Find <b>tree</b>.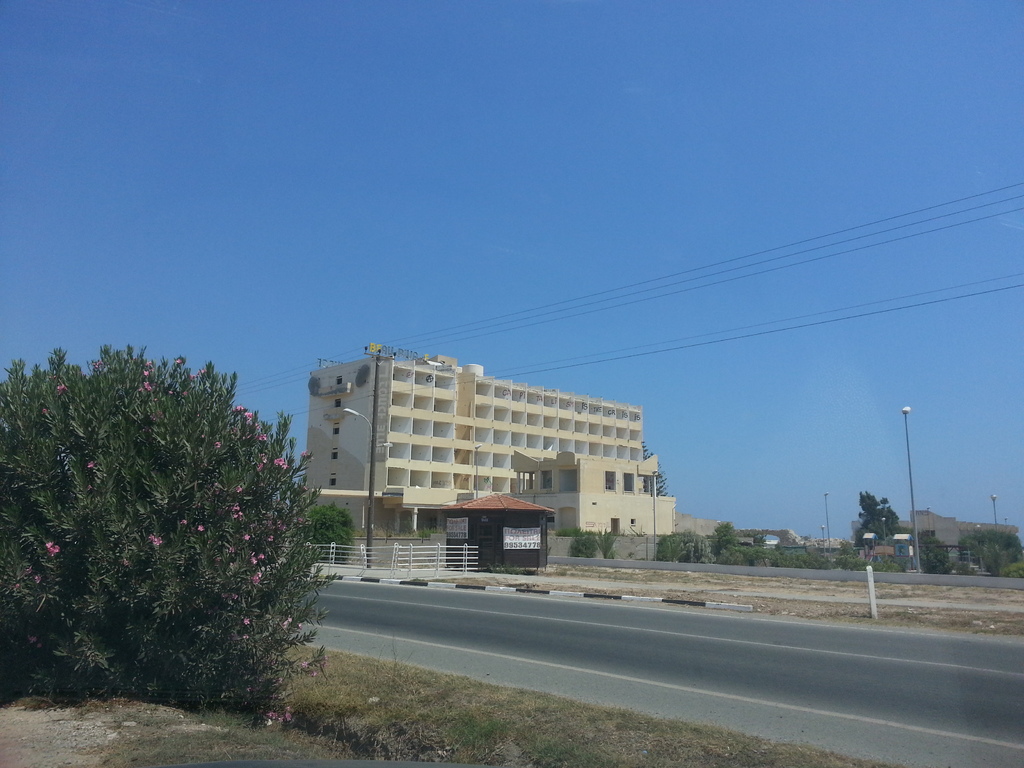
BBox(926, 538, 959, 572).
